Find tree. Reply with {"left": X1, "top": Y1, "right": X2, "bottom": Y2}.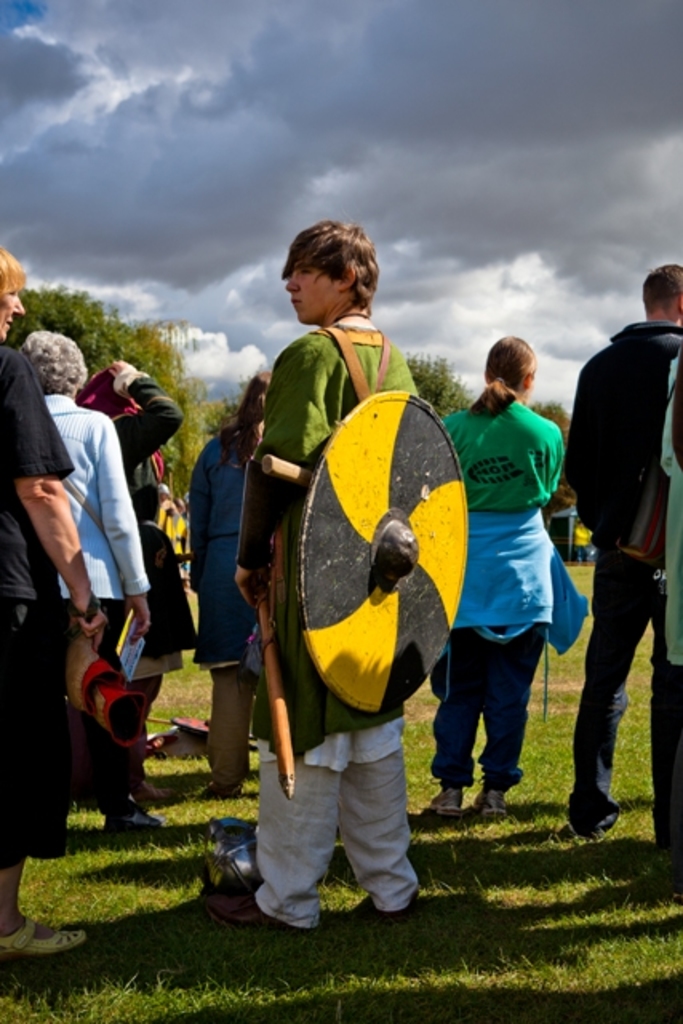
{"left": 406, "top": 342, "right": 478, "bottom": 432}.
